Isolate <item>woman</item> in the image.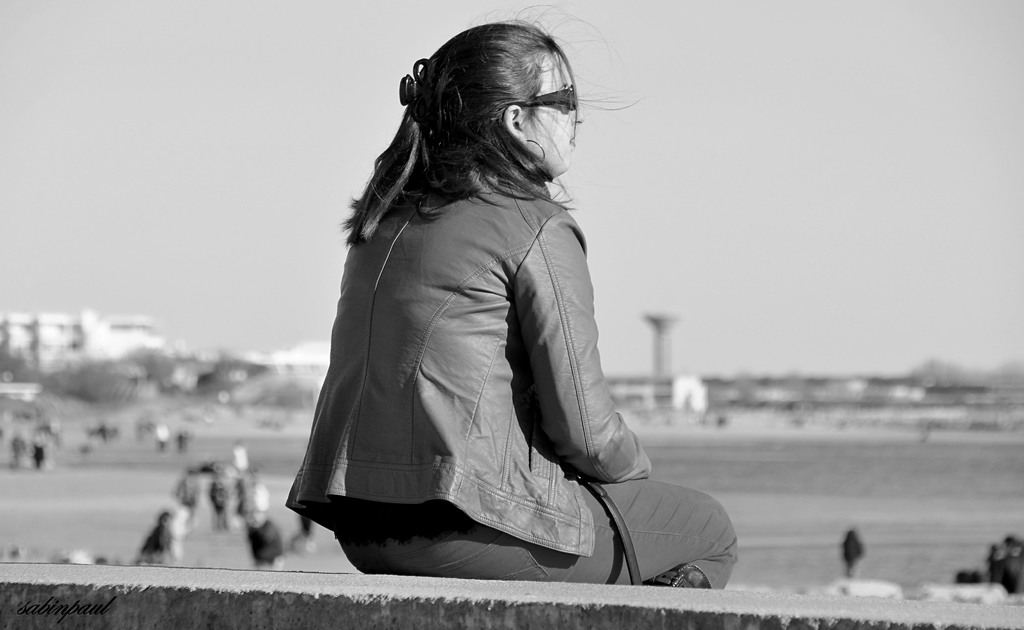
Isolated region: (left=285, top=3, right=734, bottom=588).
